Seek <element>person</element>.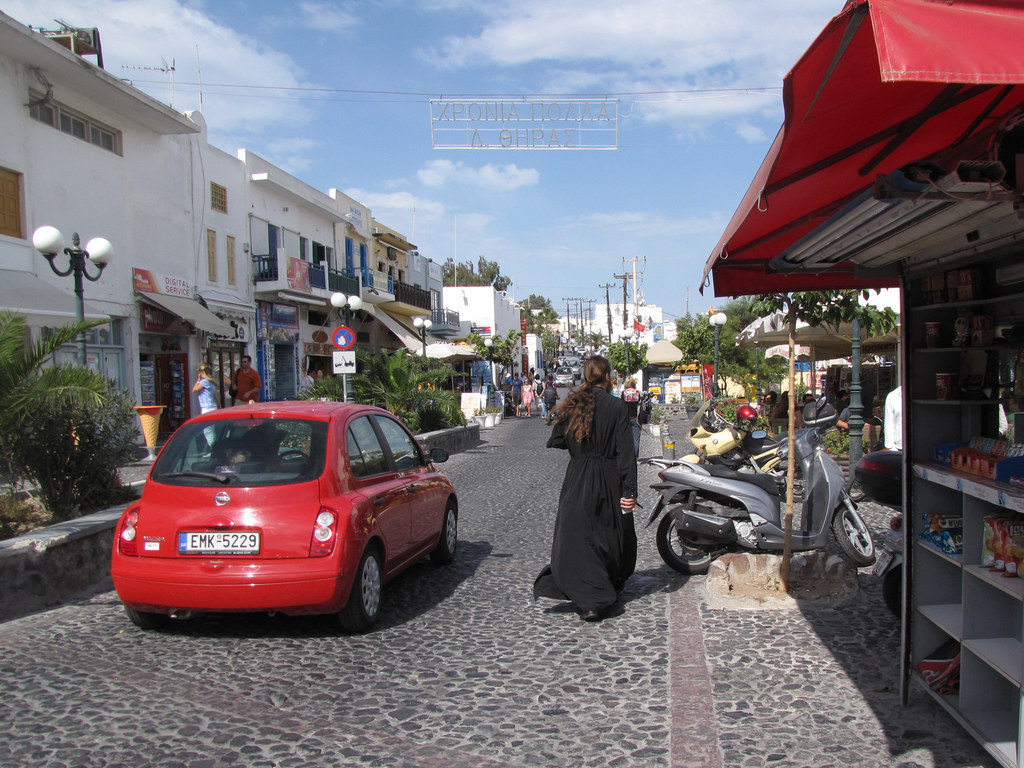
[192, 358, 223, 455].
